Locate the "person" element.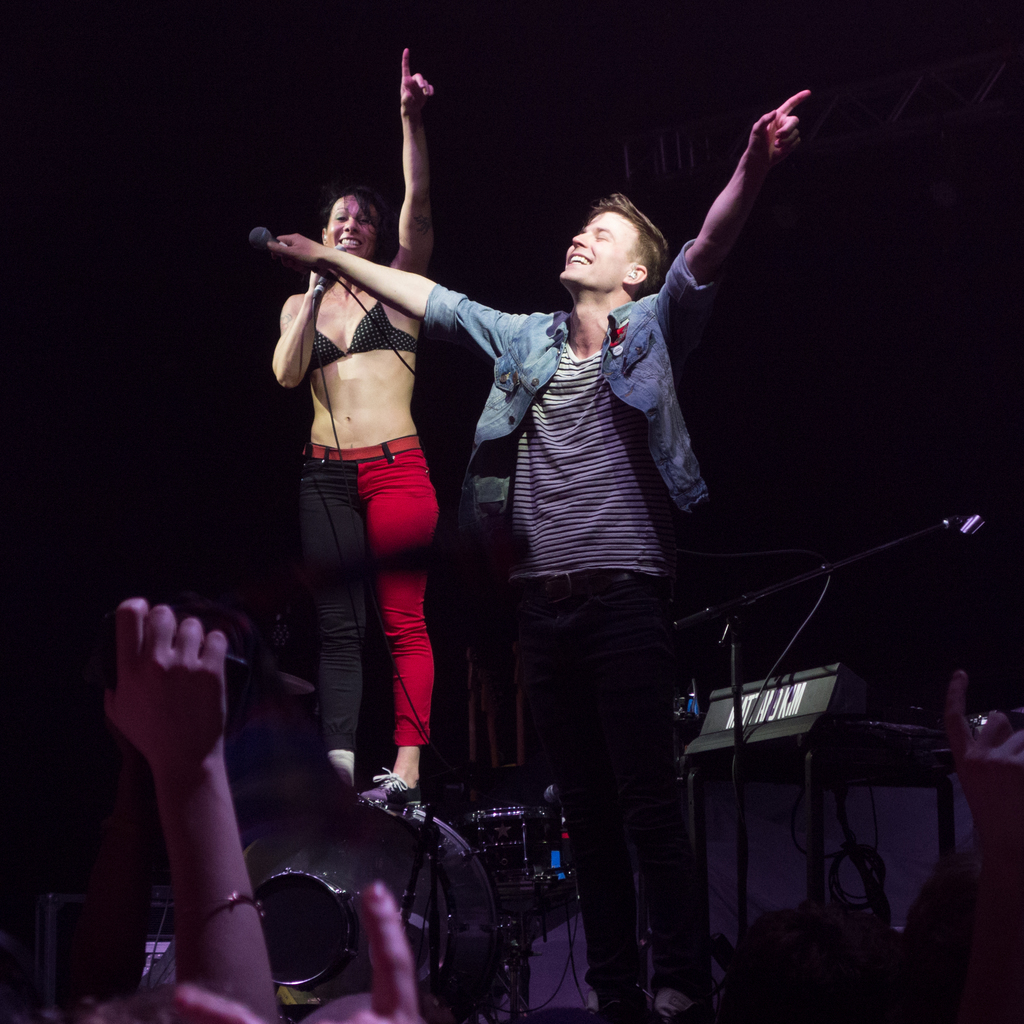
Element bbox: bbox=[962, 653, 1023, 1023].
